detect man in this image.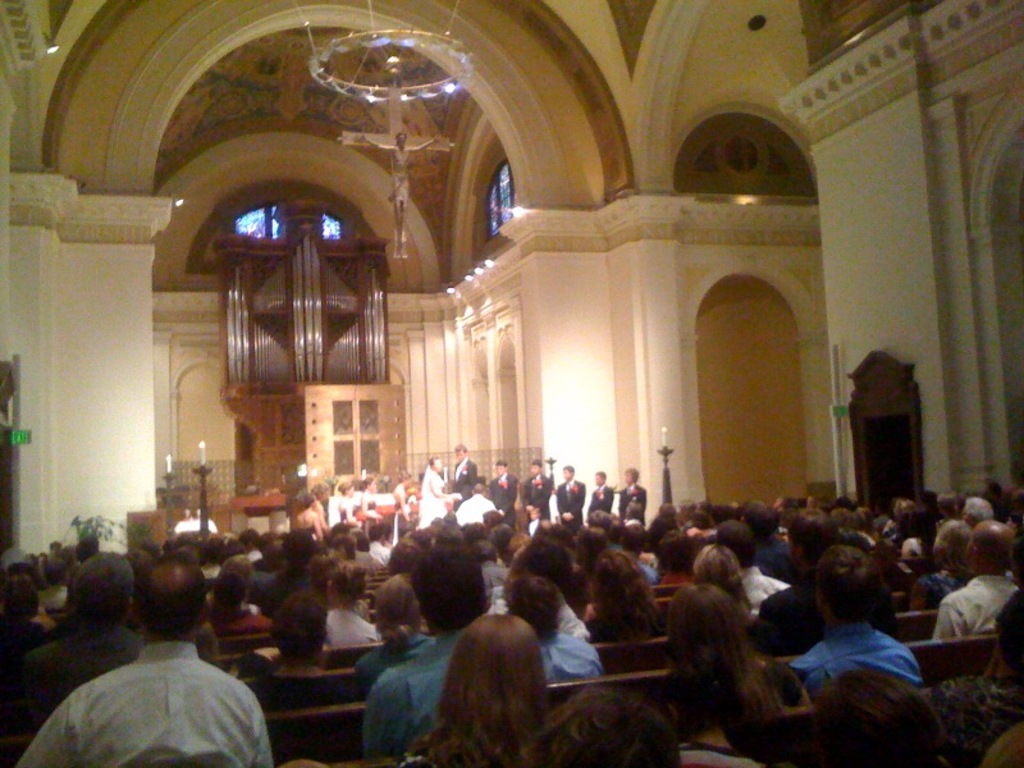
Detection: {"left": 504, "top": 563, "right": 602, "bottom": 676}.
